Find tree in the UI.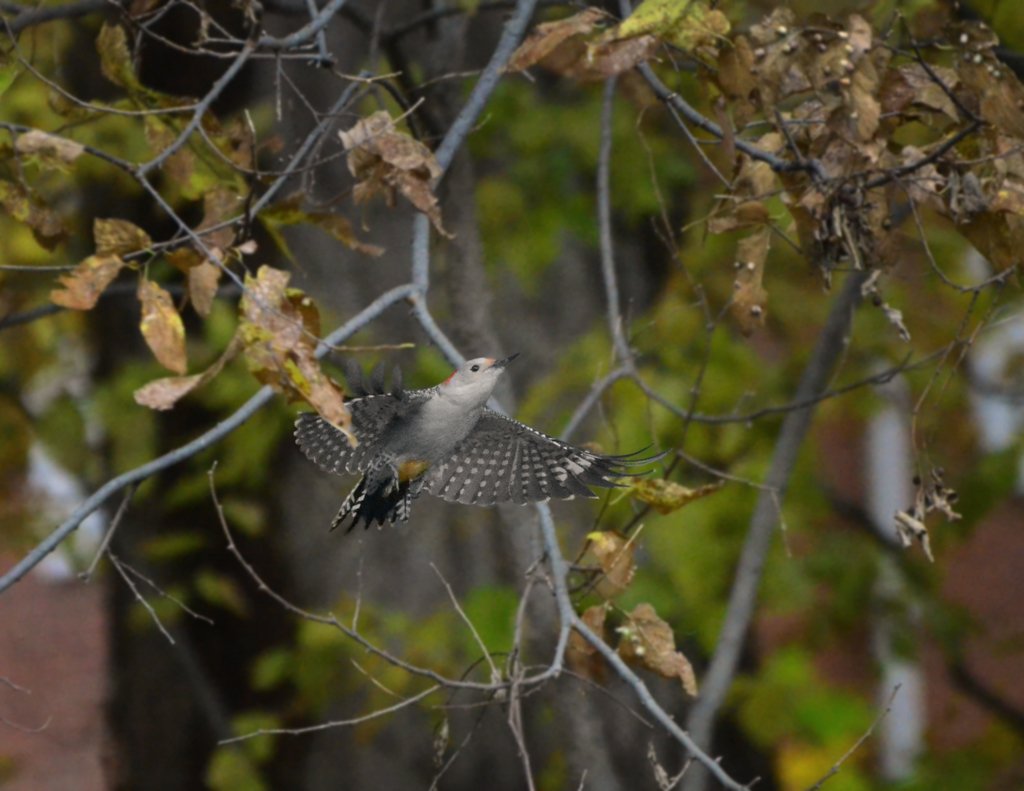
UI element at locate(0, 0, 1023, 790).
